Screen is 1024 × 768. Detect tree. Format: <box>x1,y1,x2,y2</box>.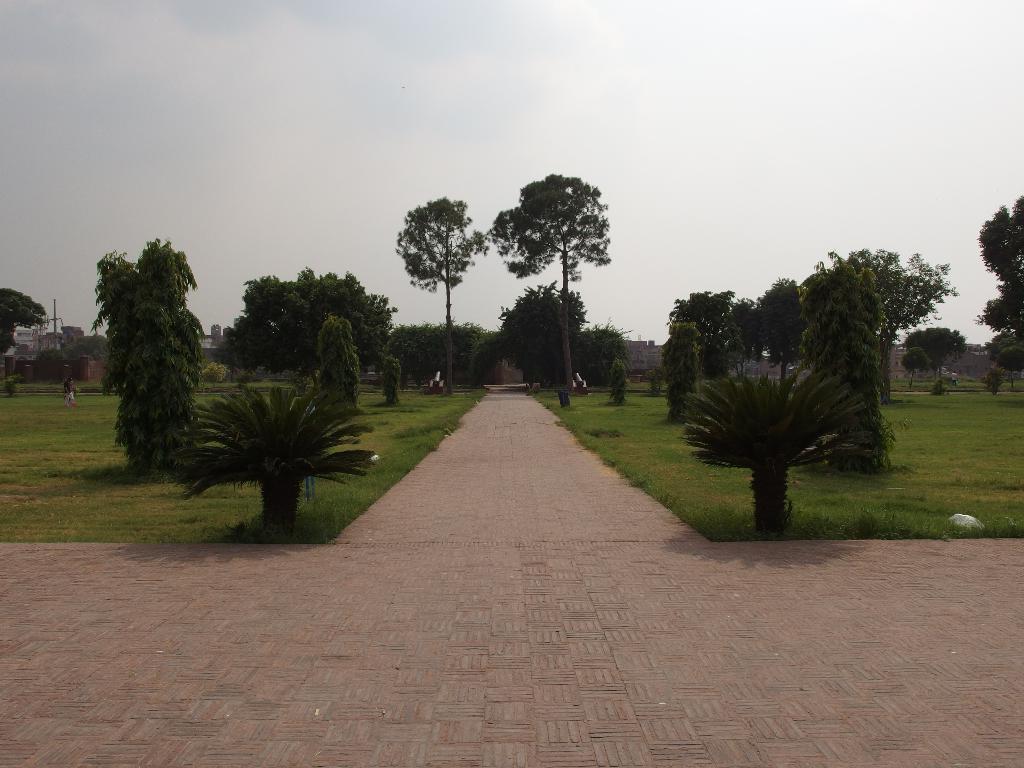
<box>0,287,50,355</box>.
